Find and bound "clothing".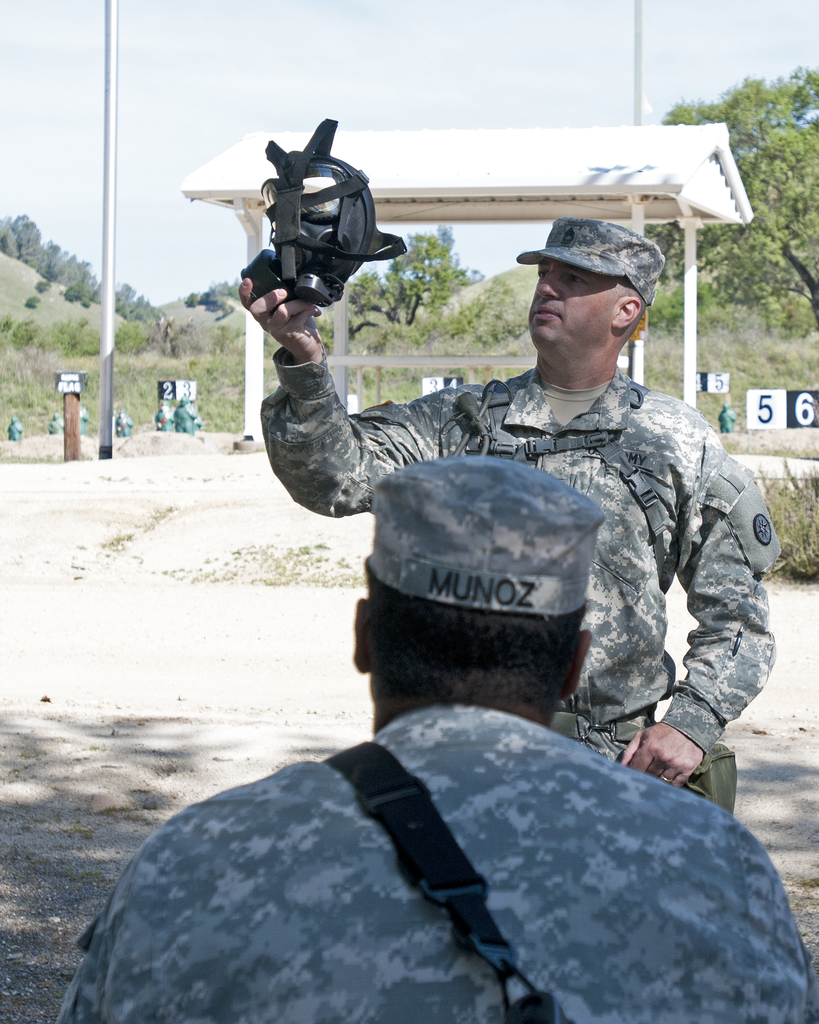
Bound: {"left": 262, "top": 348, "right": 777, "bottom": 820}.
